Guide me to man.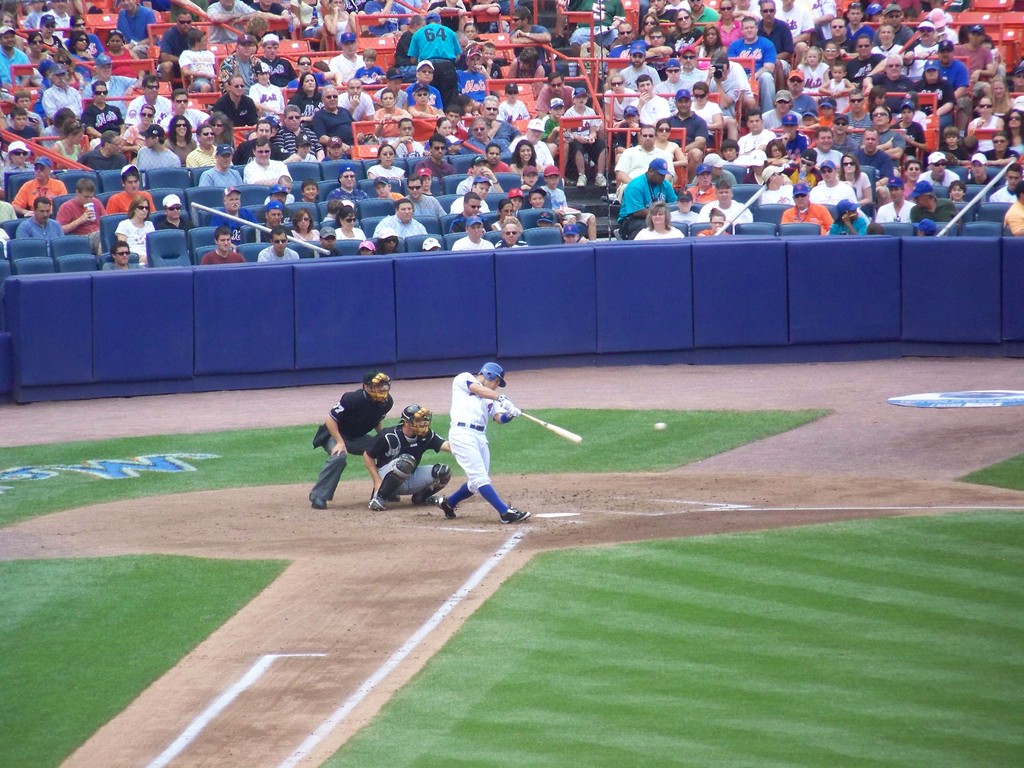
Guidance: x1=786, y1=70, x2=816, y2=116.
